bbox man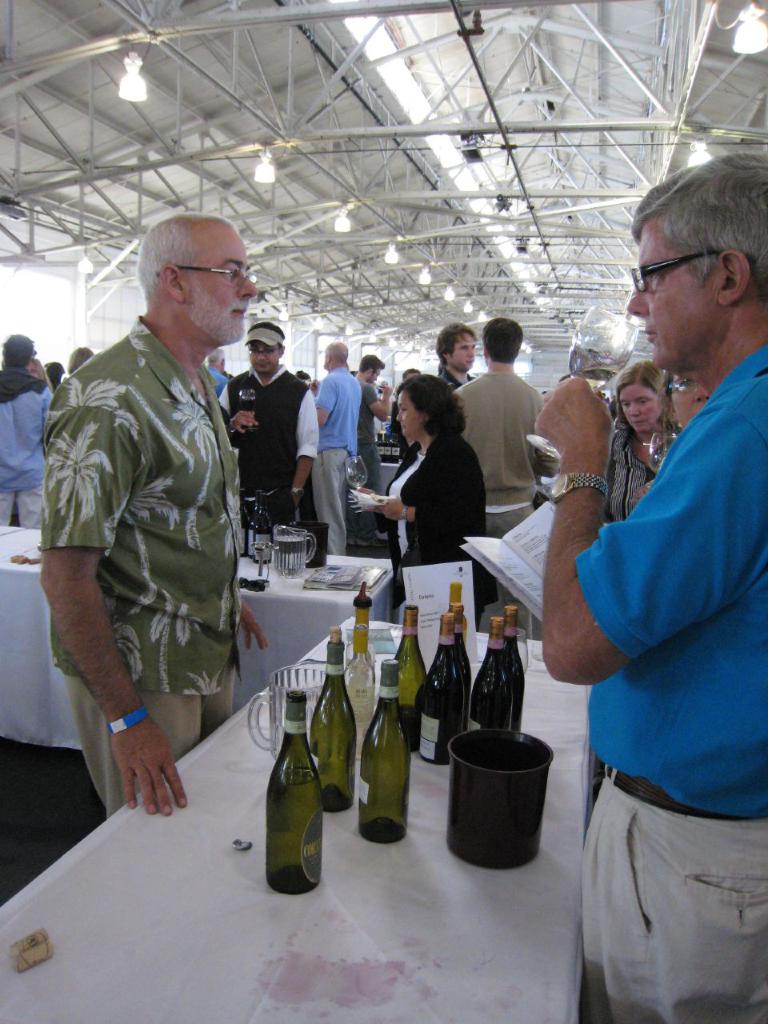
bbox(38, 211, 278, 870)
